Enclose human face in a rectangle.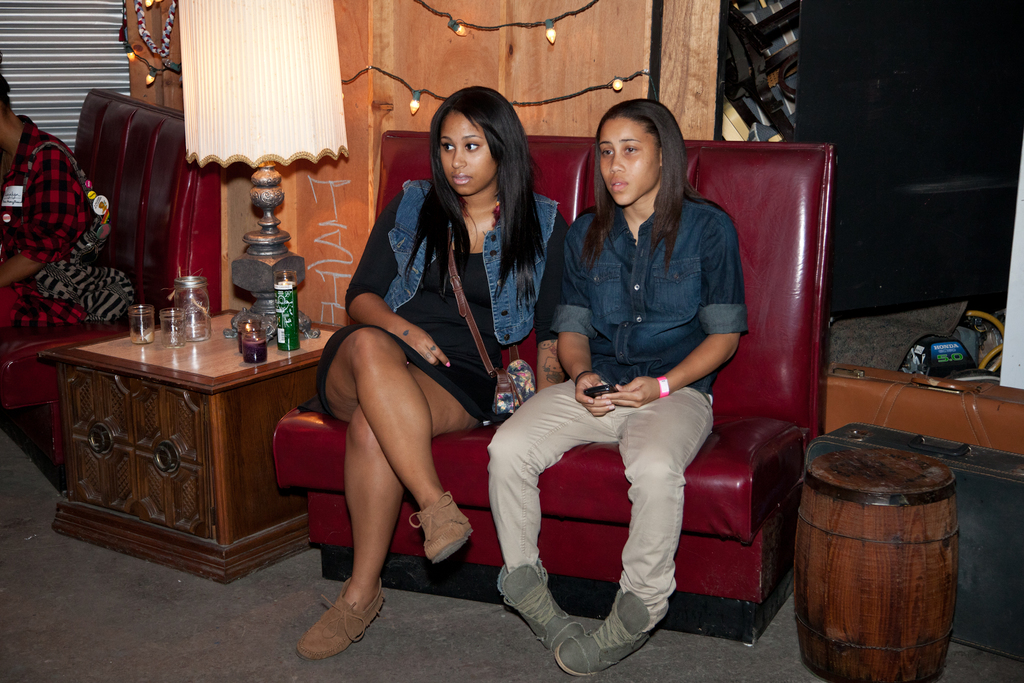
[441, 106, 499, 197].
